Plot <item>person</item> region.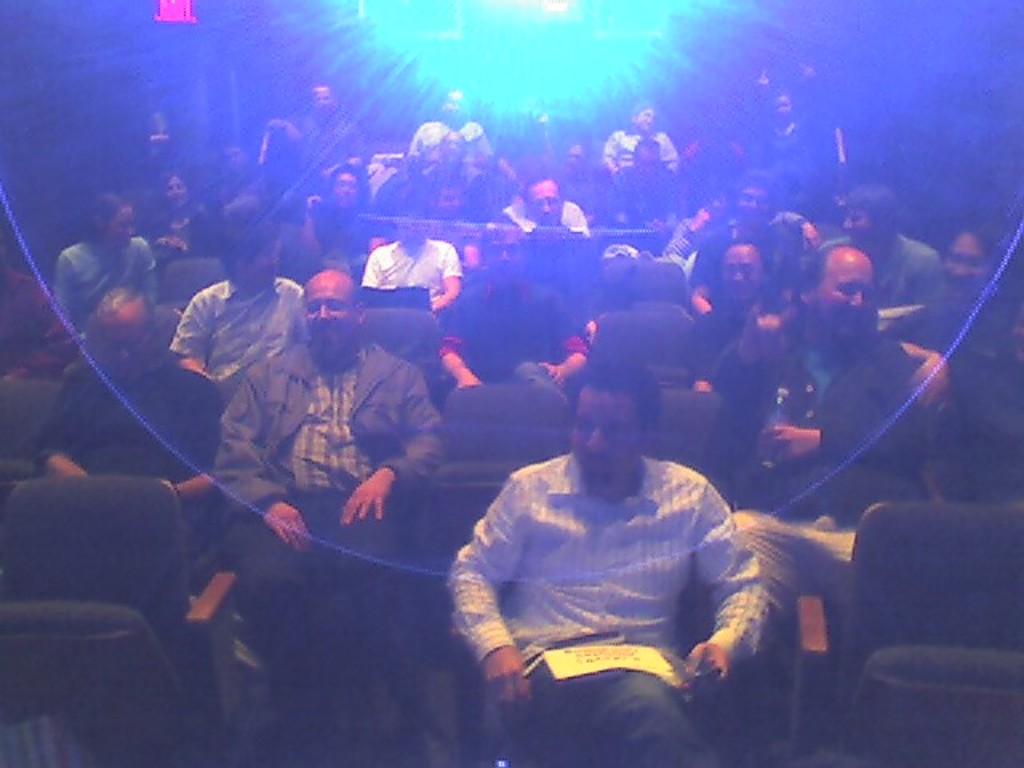
Plotted at (443, 358, 765, 766).
